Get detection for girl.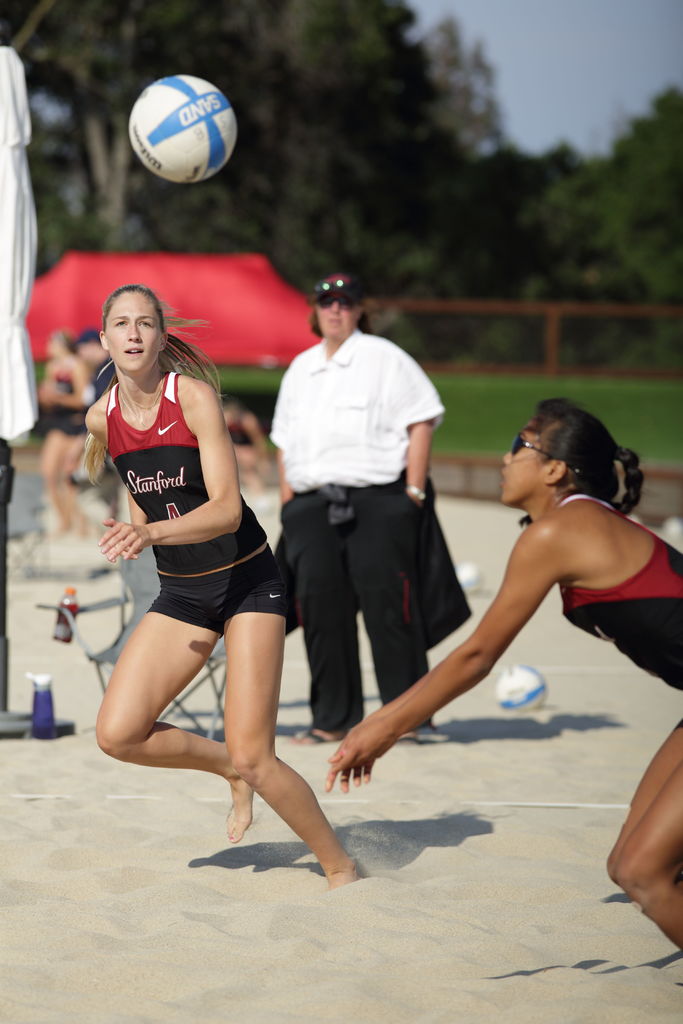
Detection: pyautogui.locateOnScreen(85, 282, 358, 886).
